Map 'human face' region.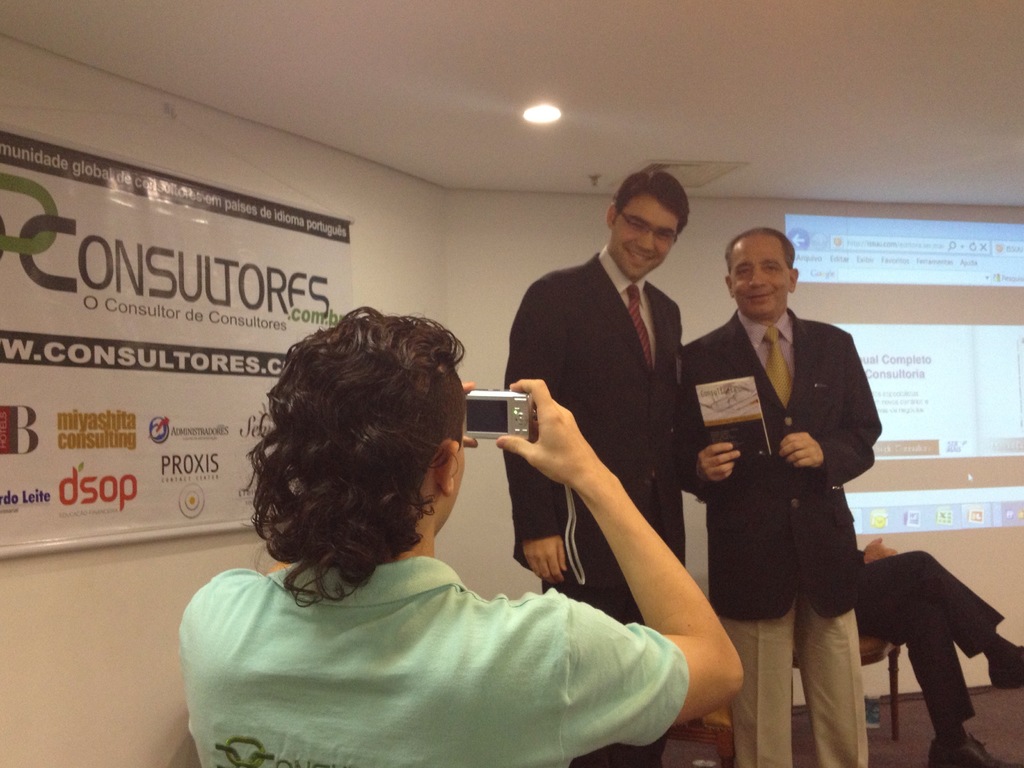
Mapped to {"x1": 729, "y1": 233, "x2": 786, "y2": 315}.
